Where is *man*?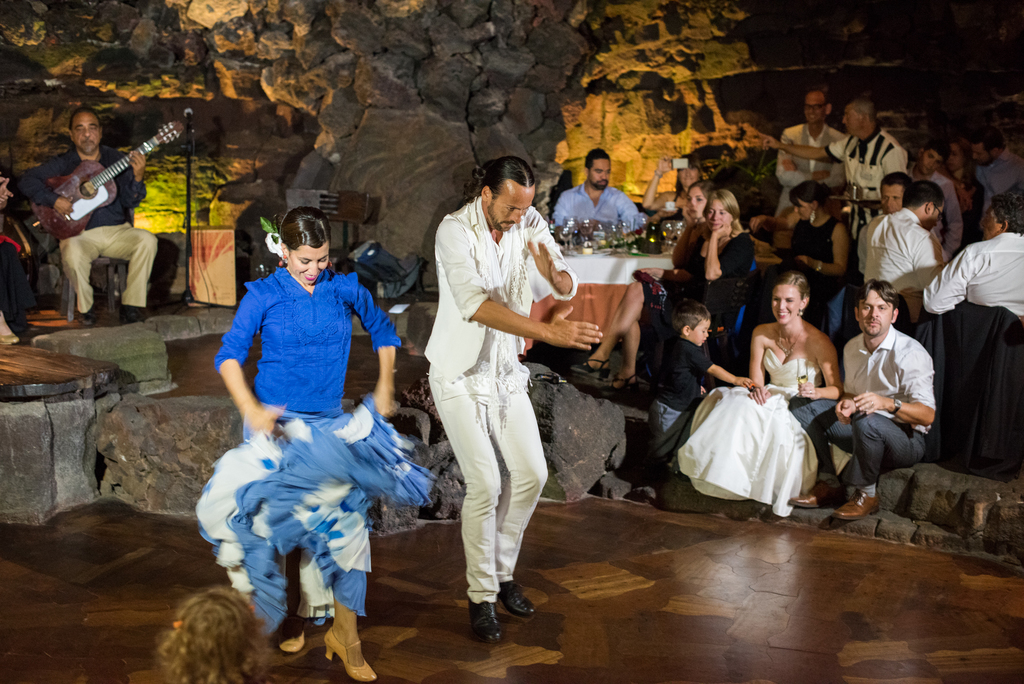
{"left": 907, "top": 139, "right": 966, "bottom": 262}.
